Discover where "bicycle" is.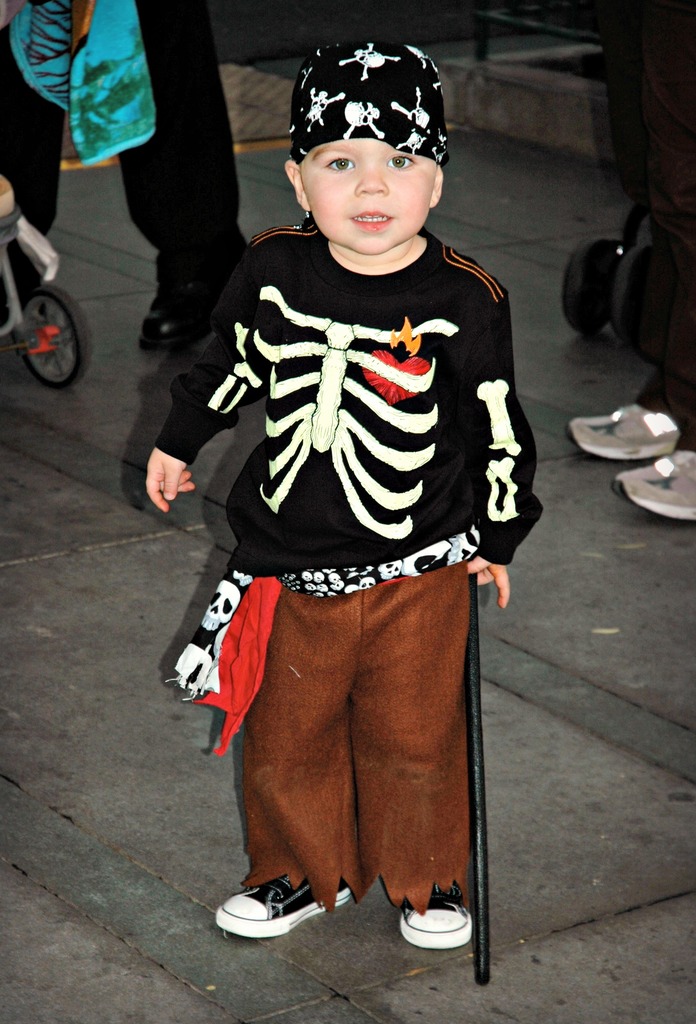
Discovered at (left=0, top=171, right=94, bottom=387).
